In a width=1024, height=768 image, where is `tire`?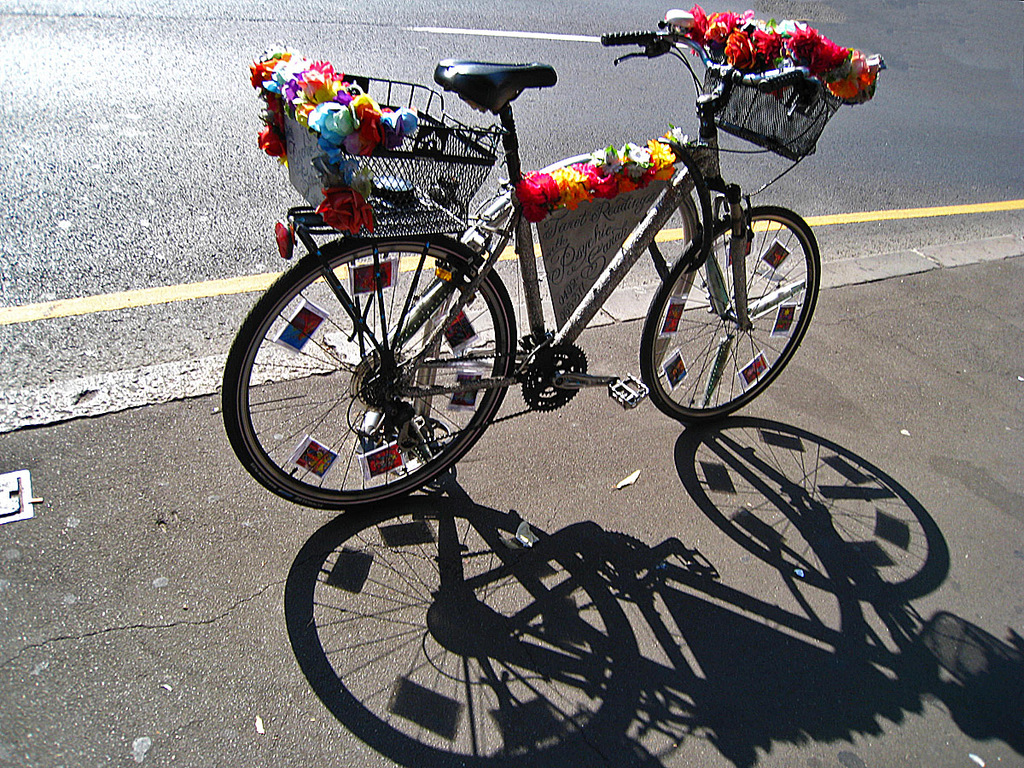
[left=639, top=191, right=816, bottom=415].
